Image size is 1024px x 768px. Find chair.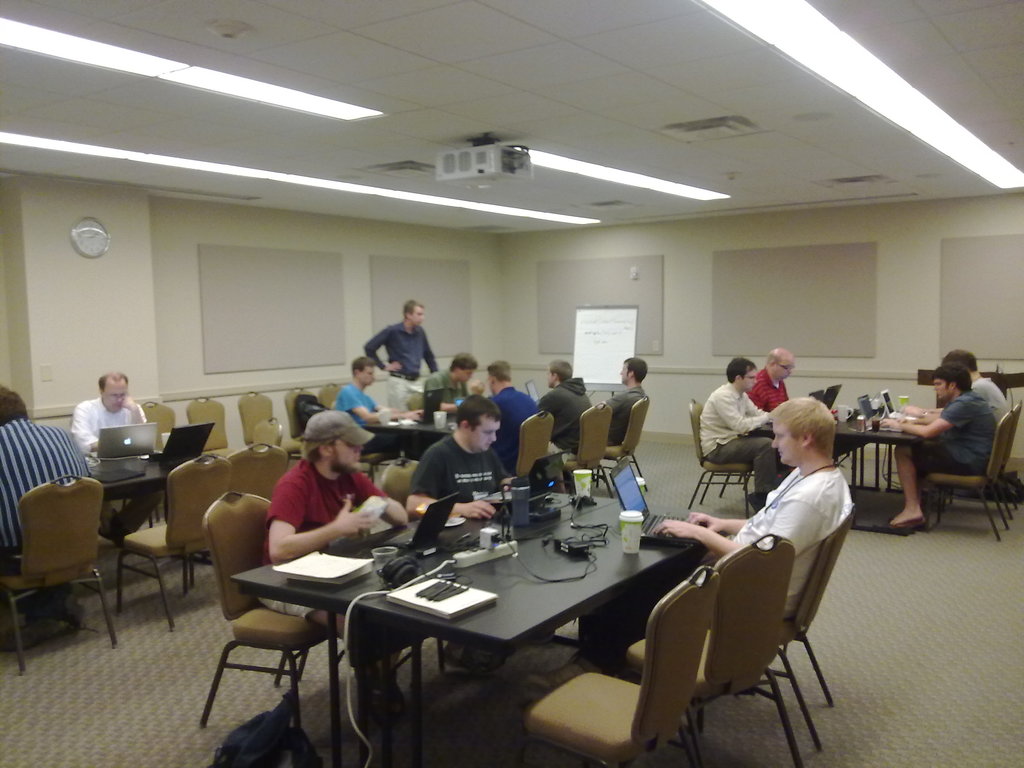
x1=199 y1=490 x2=351 y2=728.
